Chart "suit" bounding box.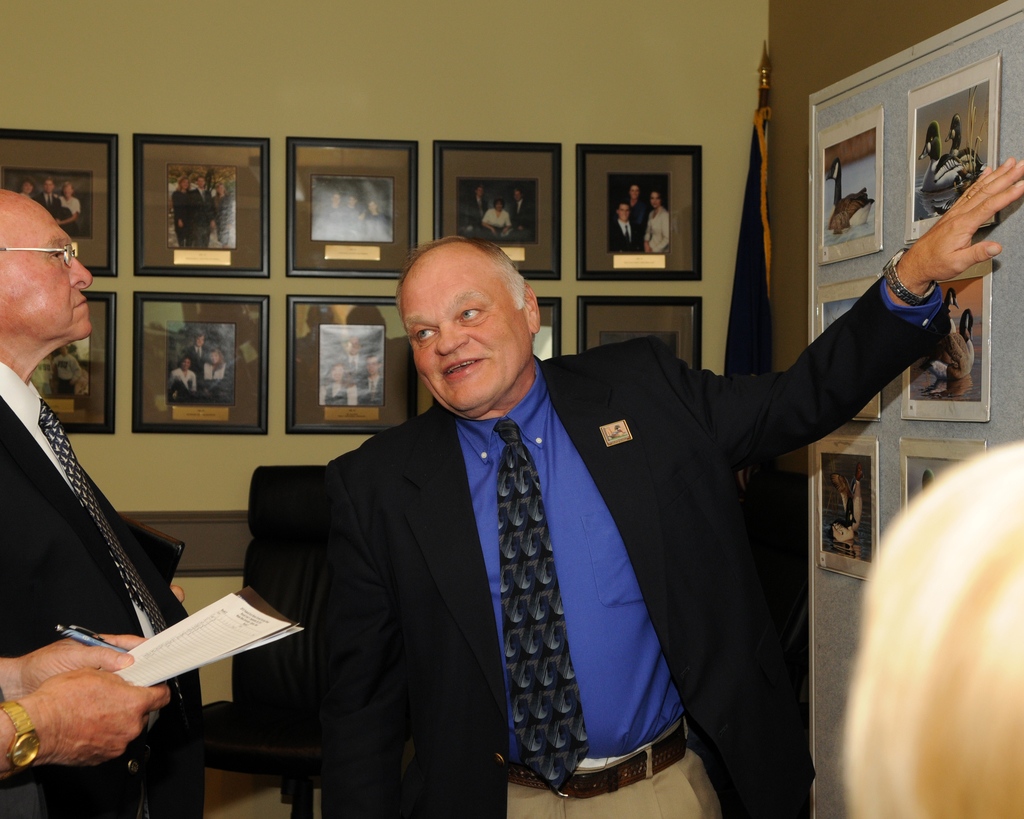
Charted: (322, 351, 371, 386).
